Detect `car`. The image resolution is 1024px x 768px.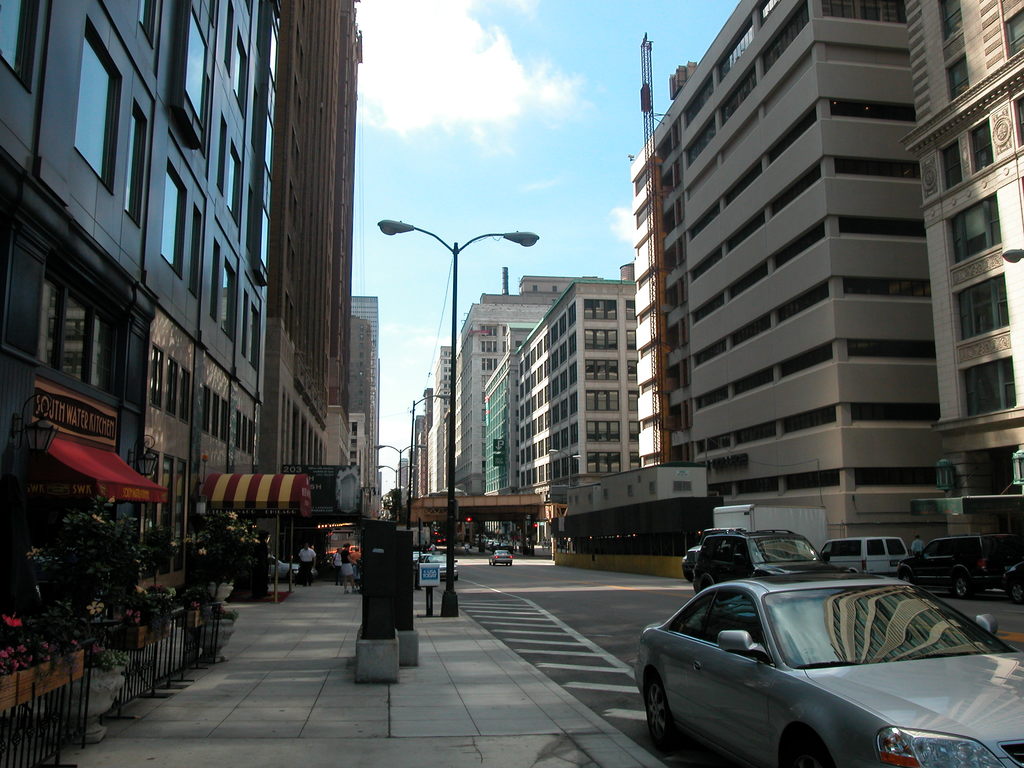
bbox(267, 553, 318, 580).
